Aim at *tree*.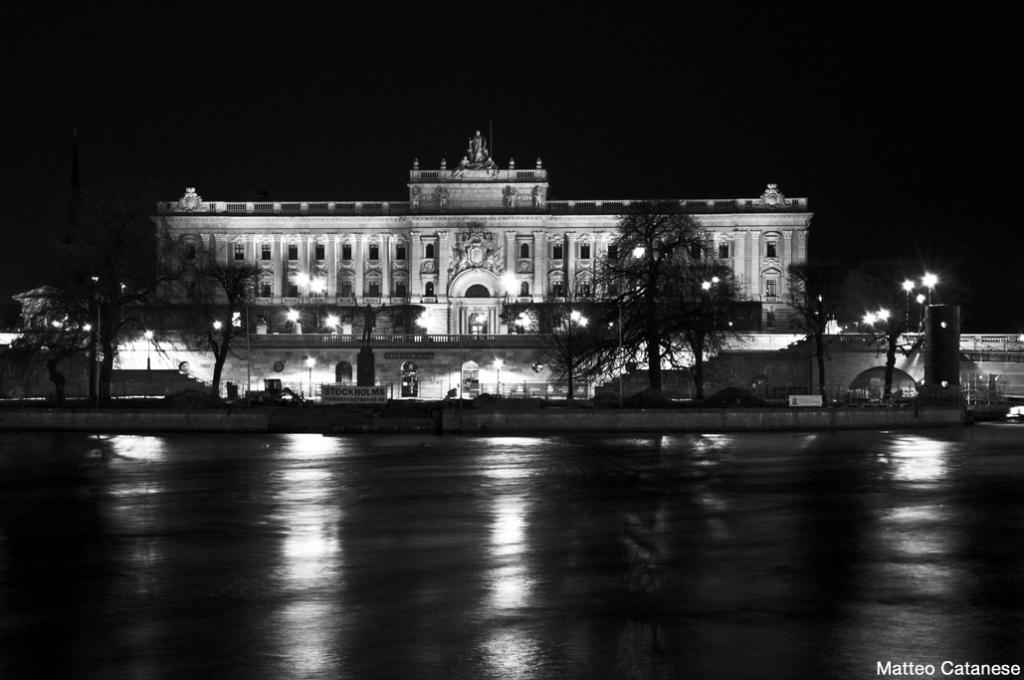
Aimed at locate(512, 190, 749, 428).
